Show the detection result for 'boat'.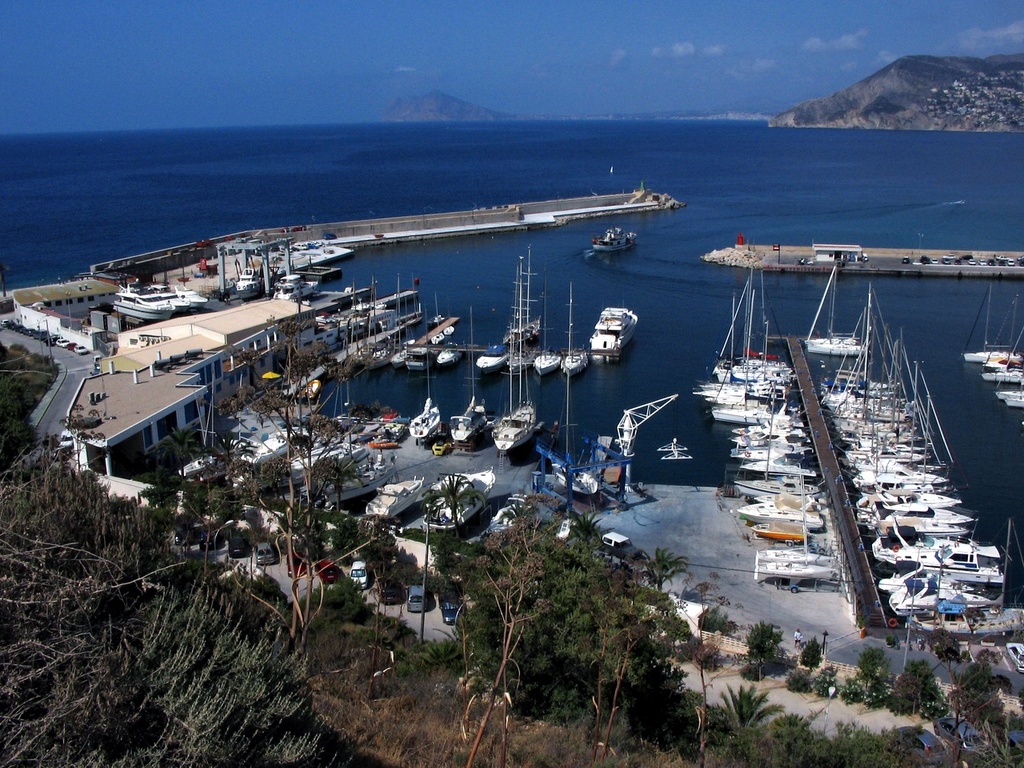
[503,338,538,376].
